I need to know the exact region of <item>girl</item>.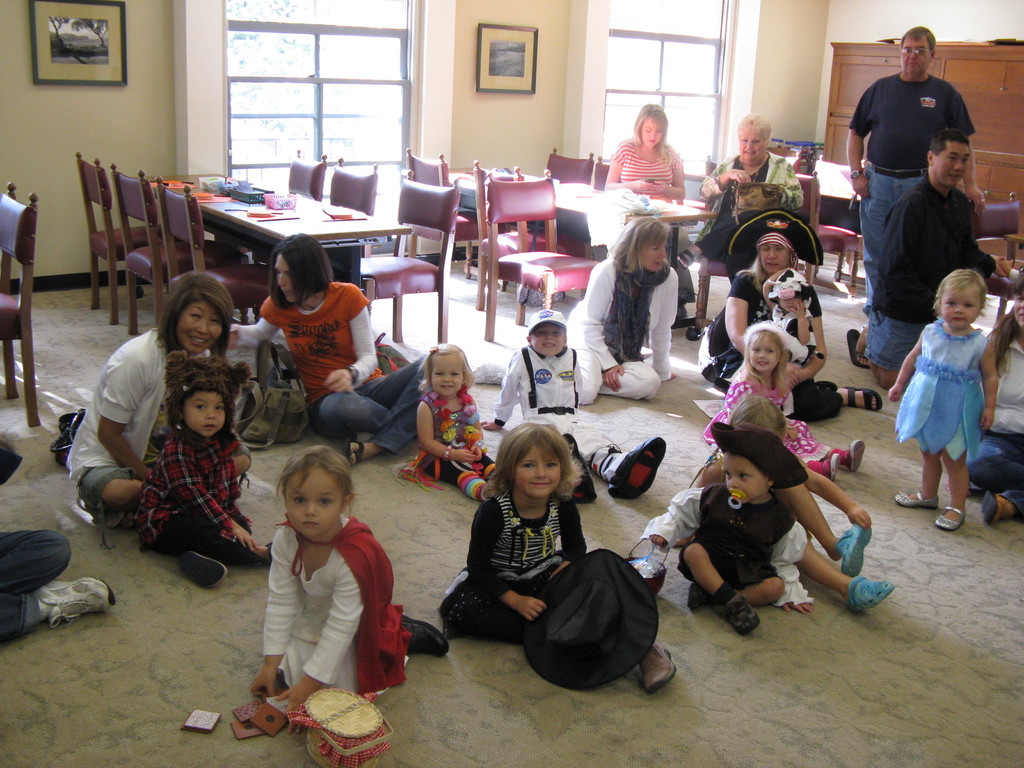
Region: 700,396,891,615.
